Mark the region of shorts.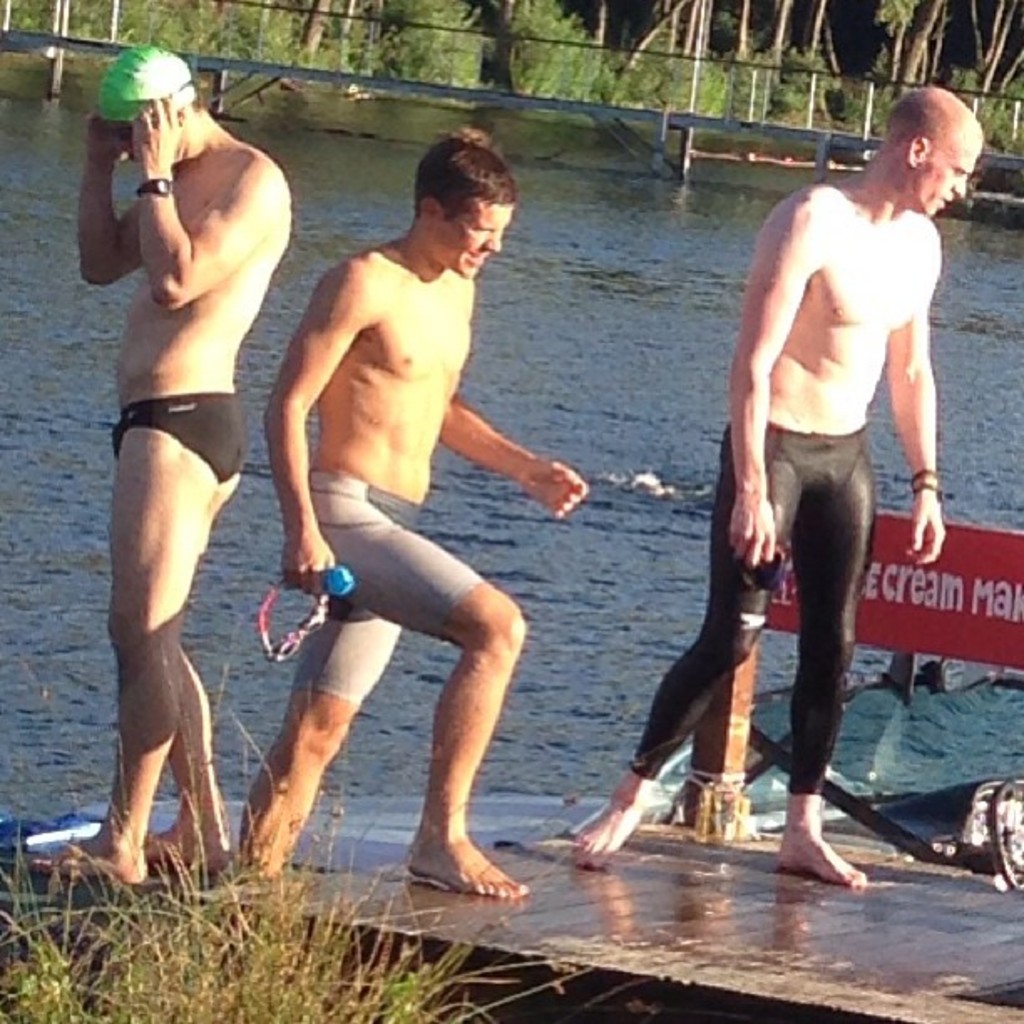
Region: 114, 392, 248, 492.
